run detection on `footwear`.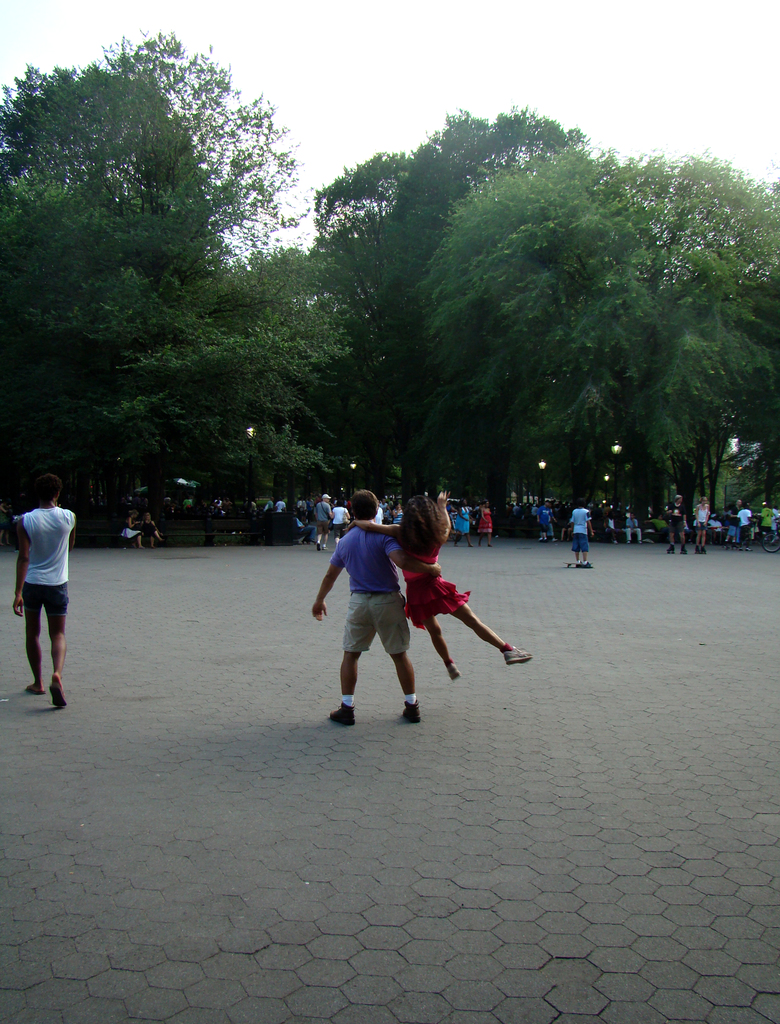
Result: box(138, 543, 143, 548).
